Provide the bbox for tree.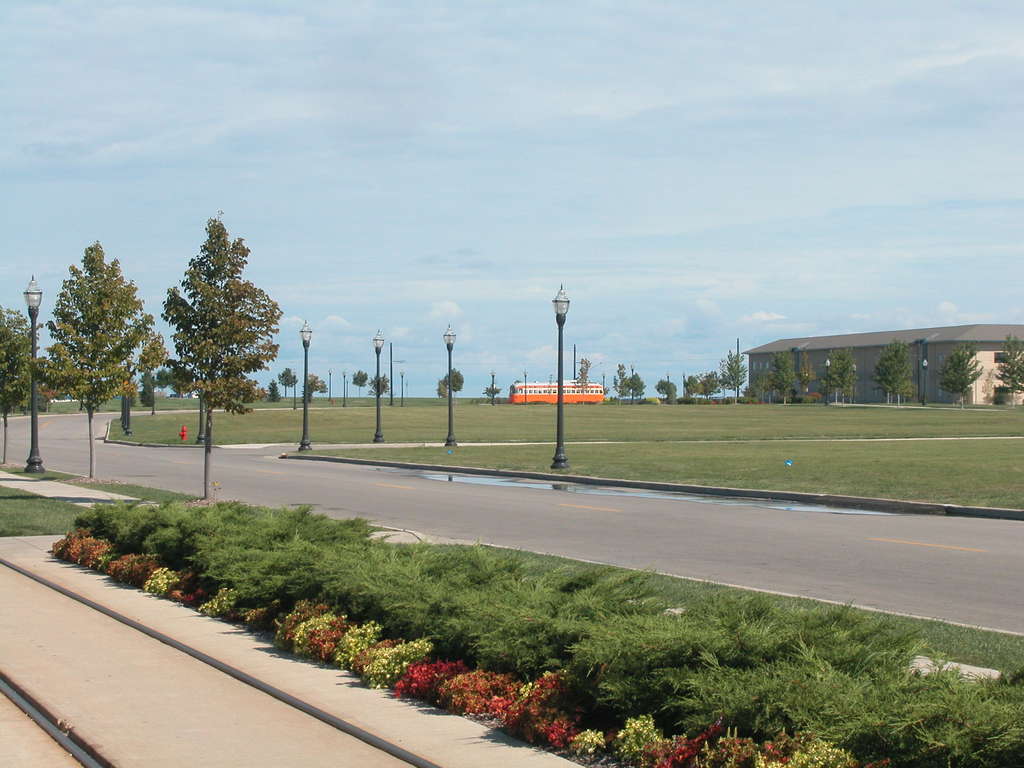
<box>437,367,474,414</box>.
